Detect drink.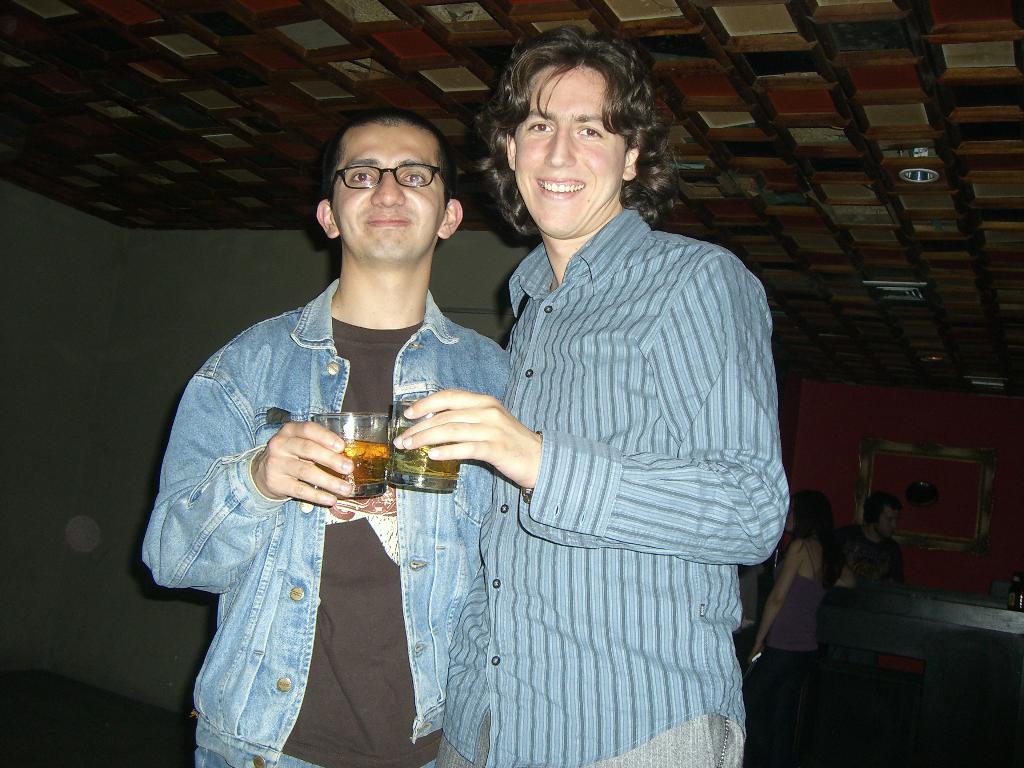
Detected at 314/433/392/493.
